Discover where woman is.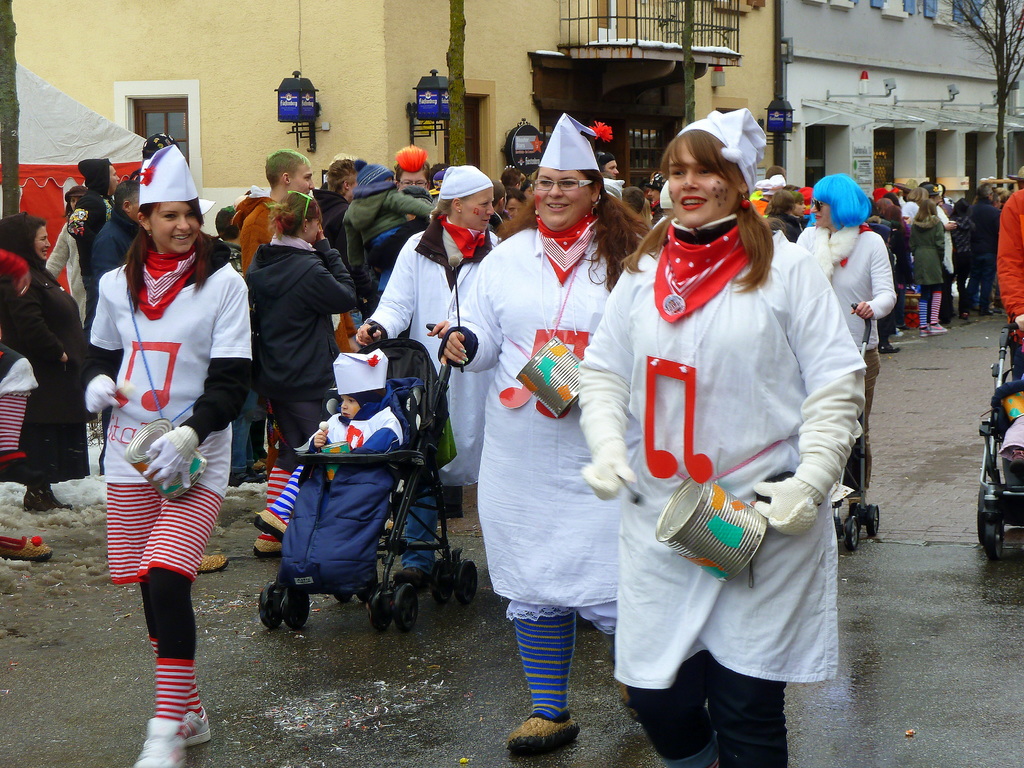
Discovered at 875/197/911/291.
